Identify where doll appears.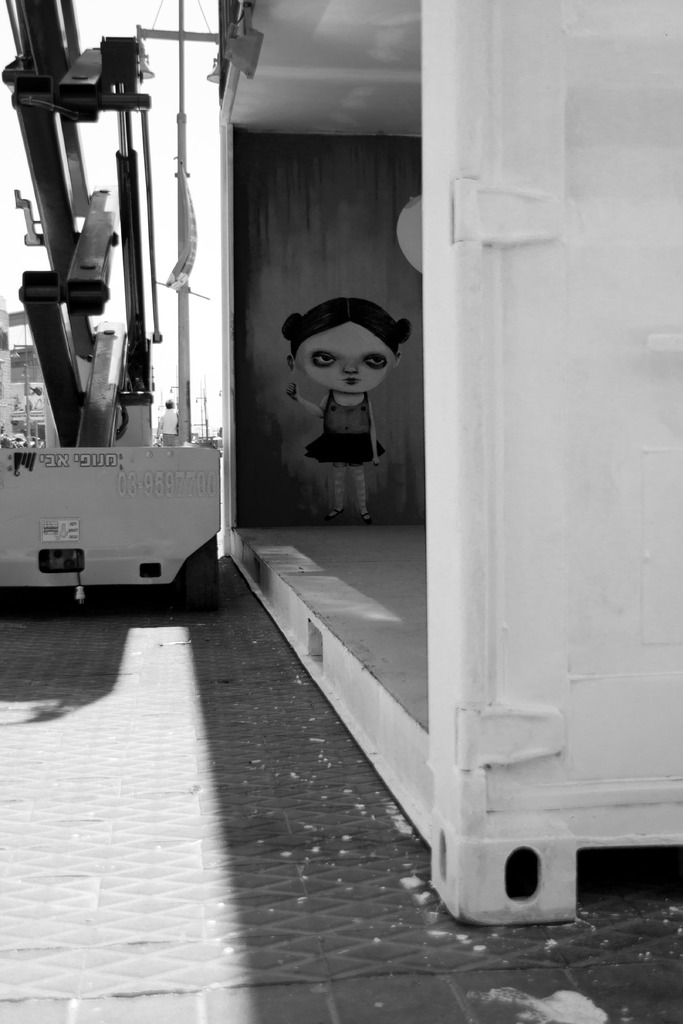
Appears at {"x1": 264, "y1": 285, "x2": 413, "y2": 511}.
